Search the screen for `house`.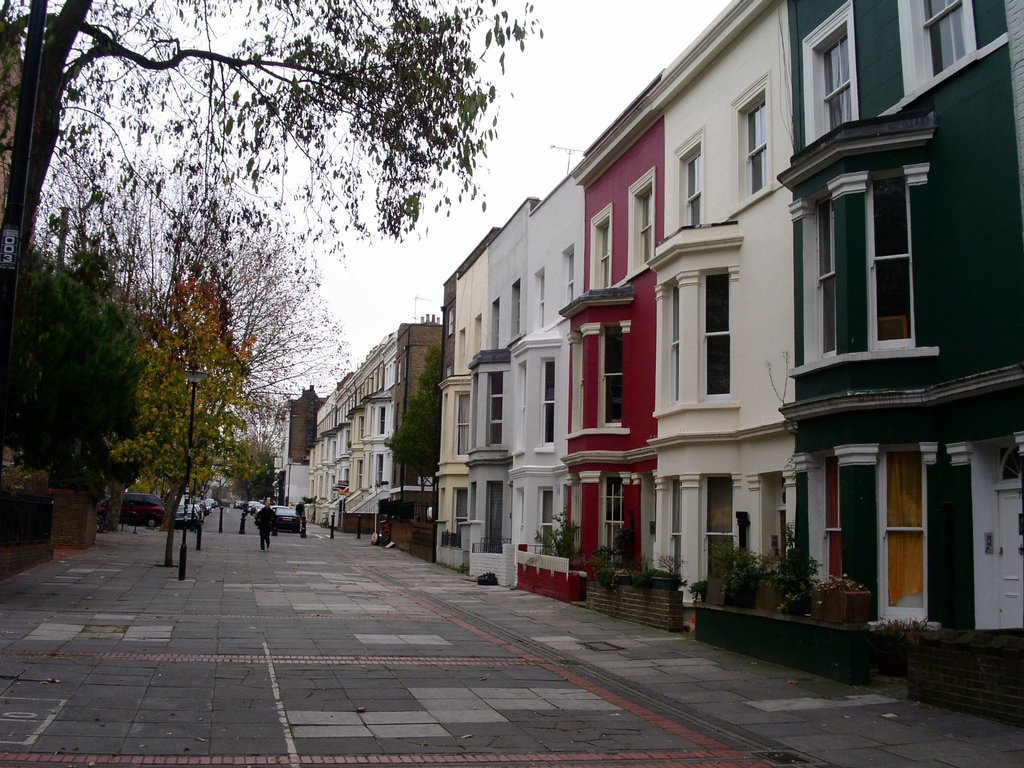
Found at 268 385 325 513.
